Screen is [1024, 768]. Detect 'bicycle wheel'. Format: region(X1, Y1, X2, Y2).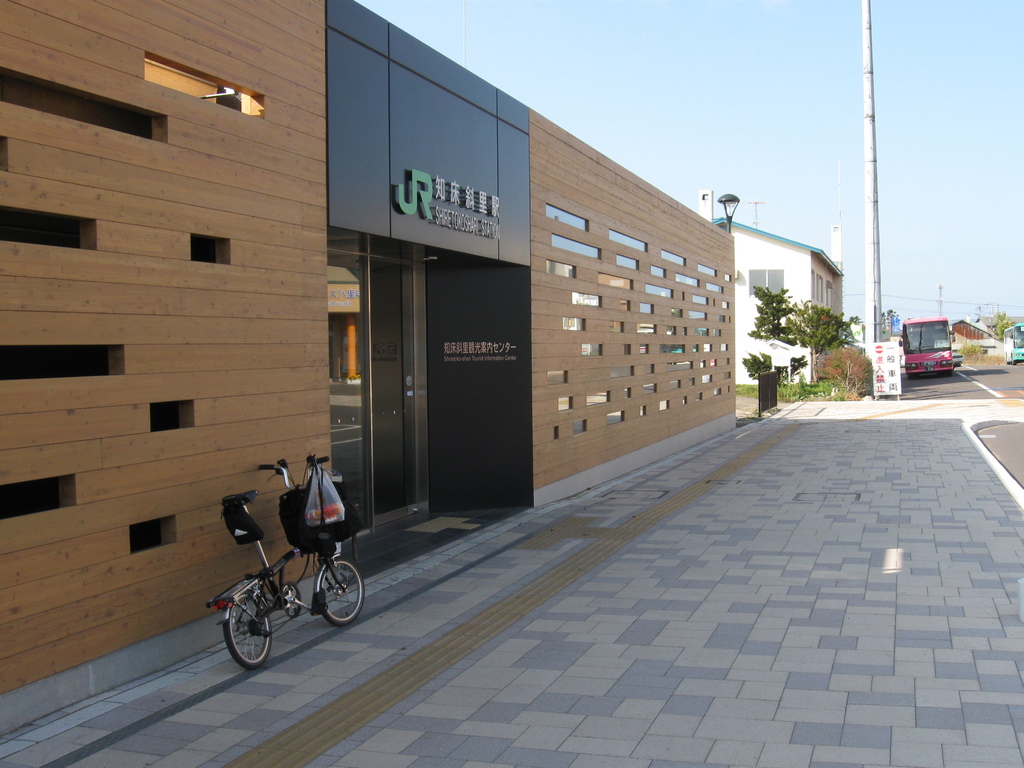
region(319, 556, 366, 625).
